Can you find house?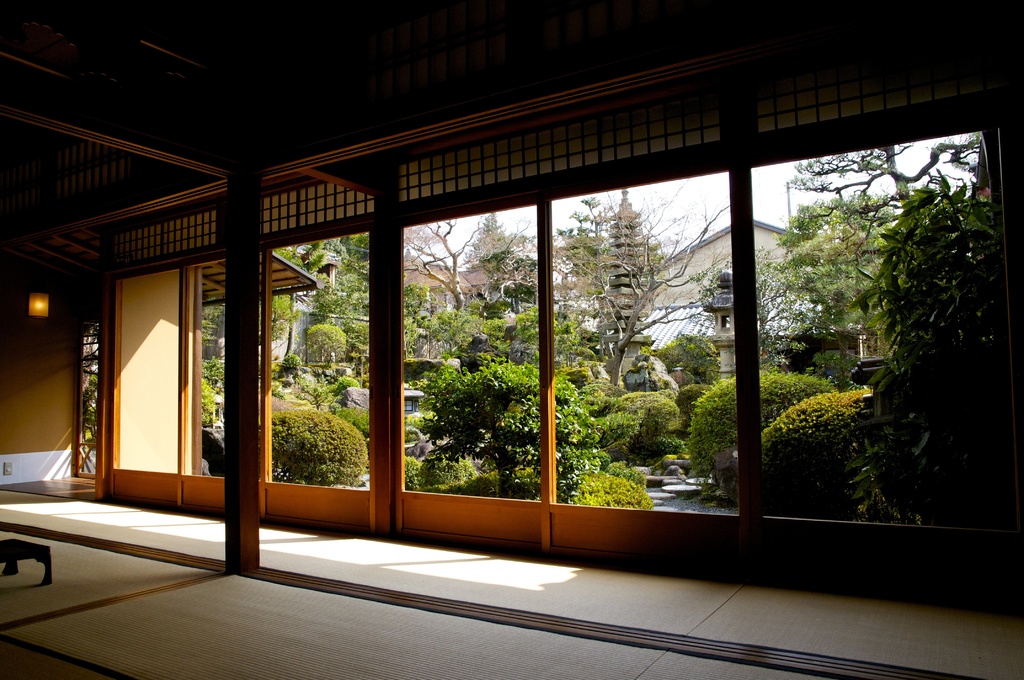
Yes, bounding box: crop(404, 248, 527, 355).
